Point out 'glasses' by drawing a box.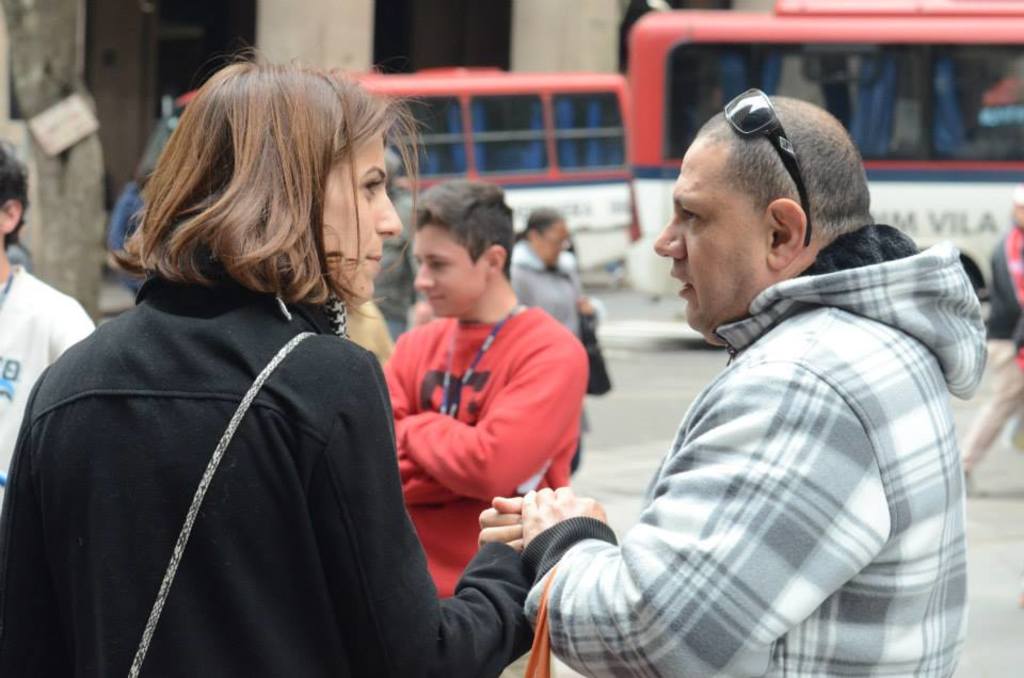
<box>717,80,827,255</box>.
